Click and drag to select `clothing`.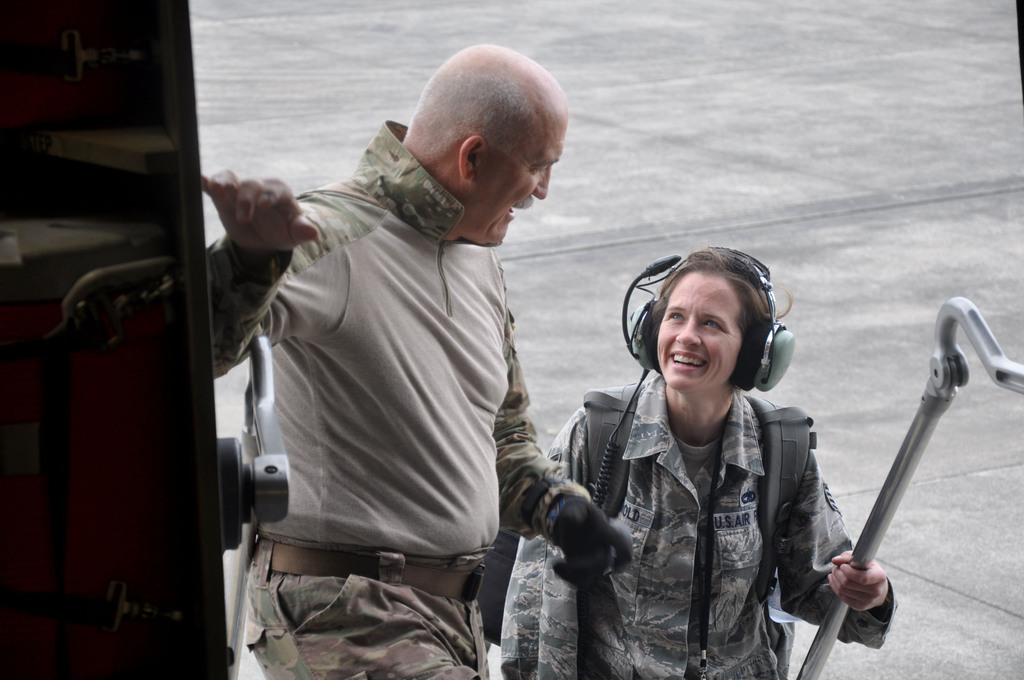
Selection: (x1=505, y1=369, x2=897, y2=679).
